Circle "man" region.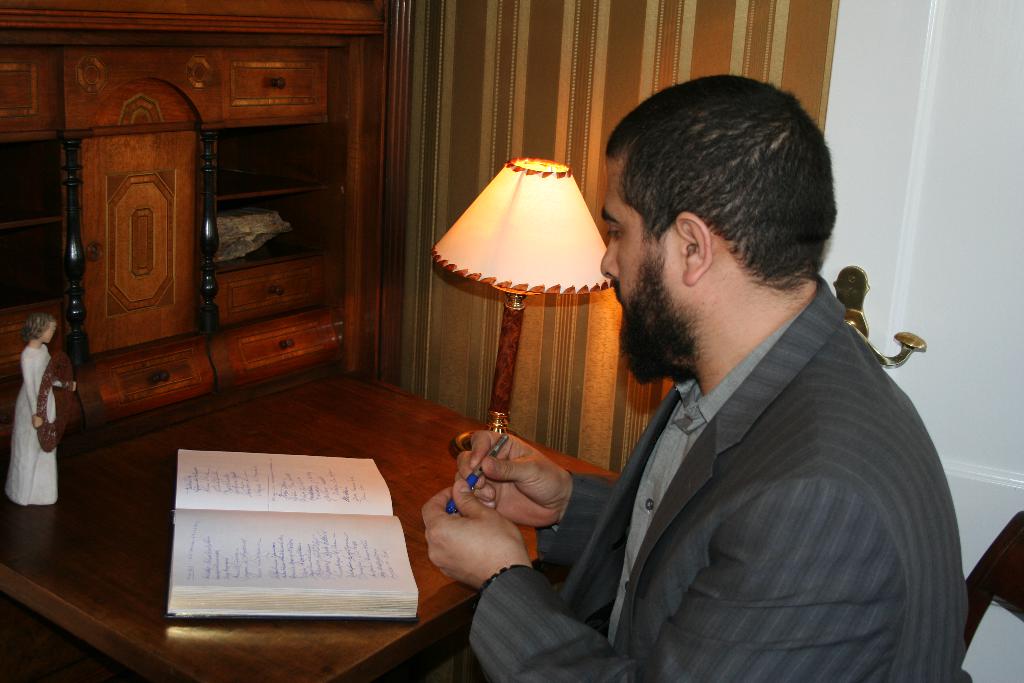
Region: [420, 72, 970, 682].
